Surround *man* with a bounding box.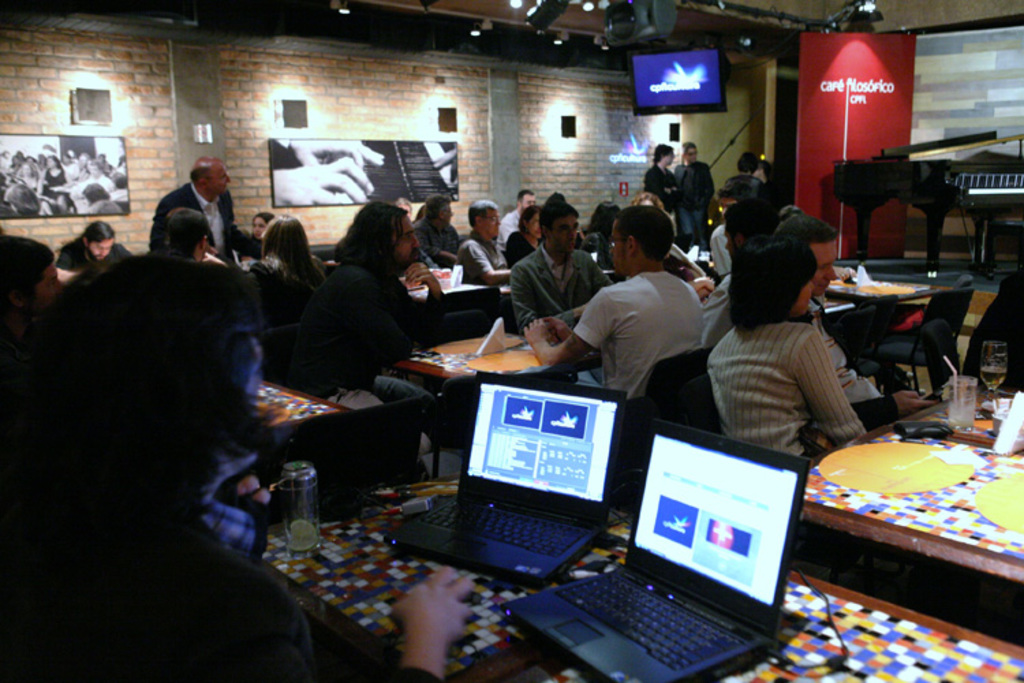
bbox=[669, 139, 713, 257].
